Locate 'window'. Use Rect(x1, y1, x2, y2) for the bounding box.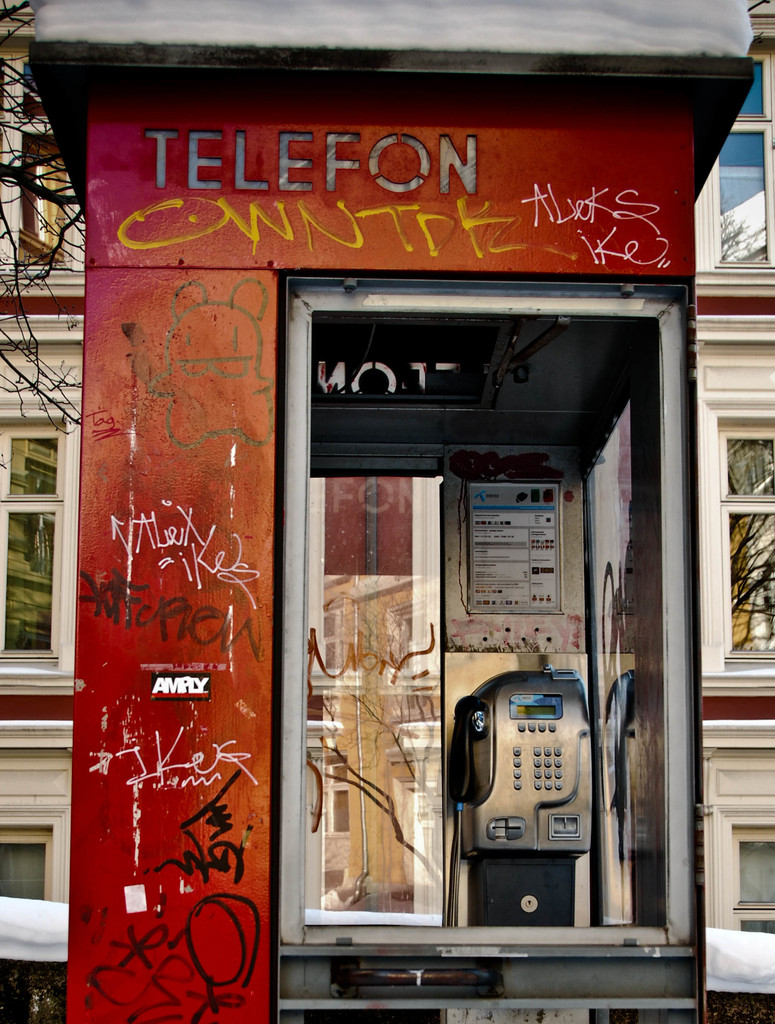
Rect(703, 20, 774, 283).
